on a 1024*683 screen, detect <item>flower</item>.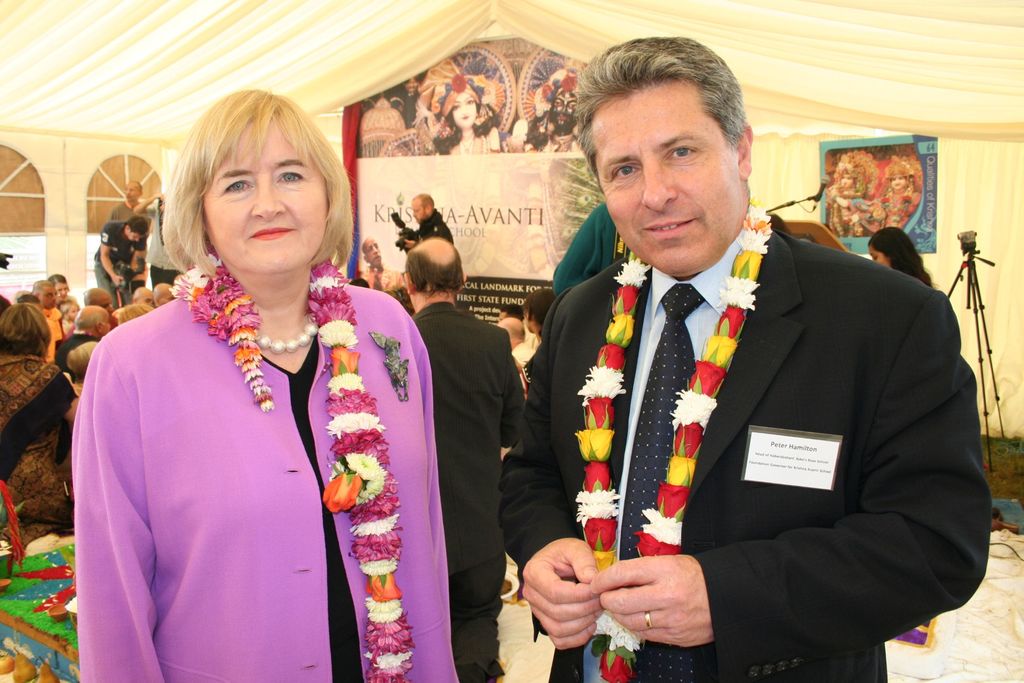
bbox(447, 69, 467, 94).
